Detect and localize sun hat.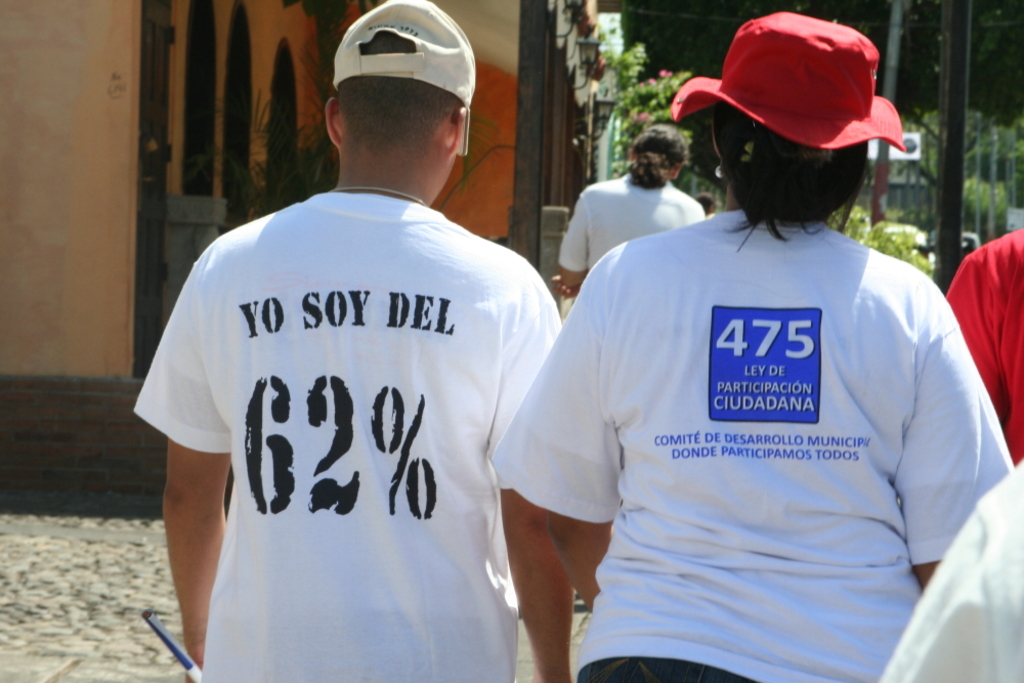
Localized at bbox=[670, 7, 907, 148].
